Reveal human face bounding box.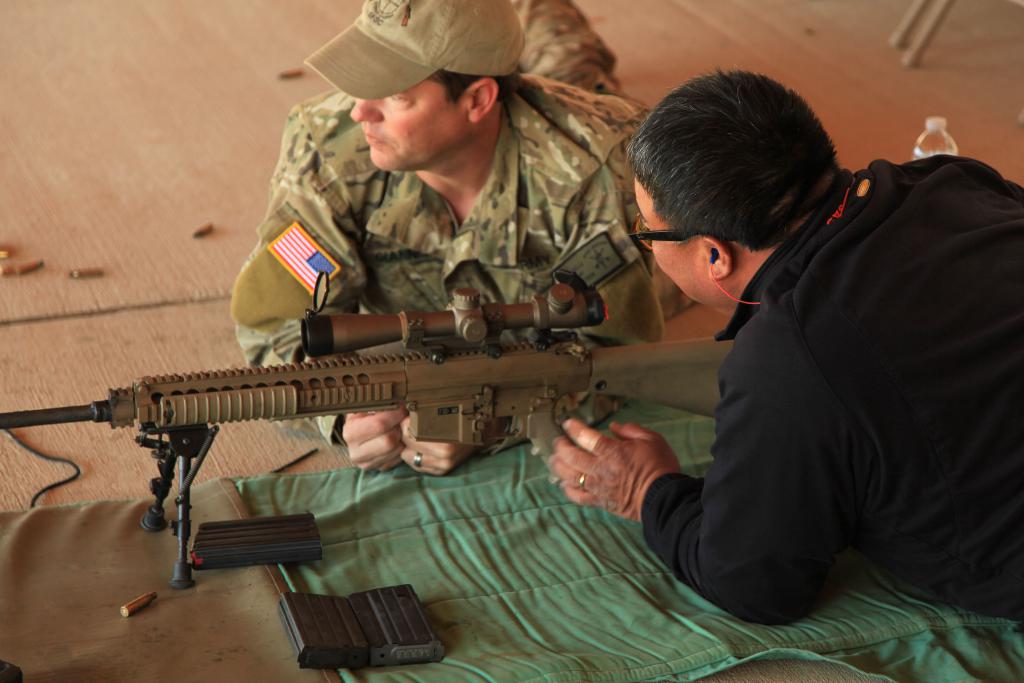
Revealed: box=[346, 77, 468, 177].
